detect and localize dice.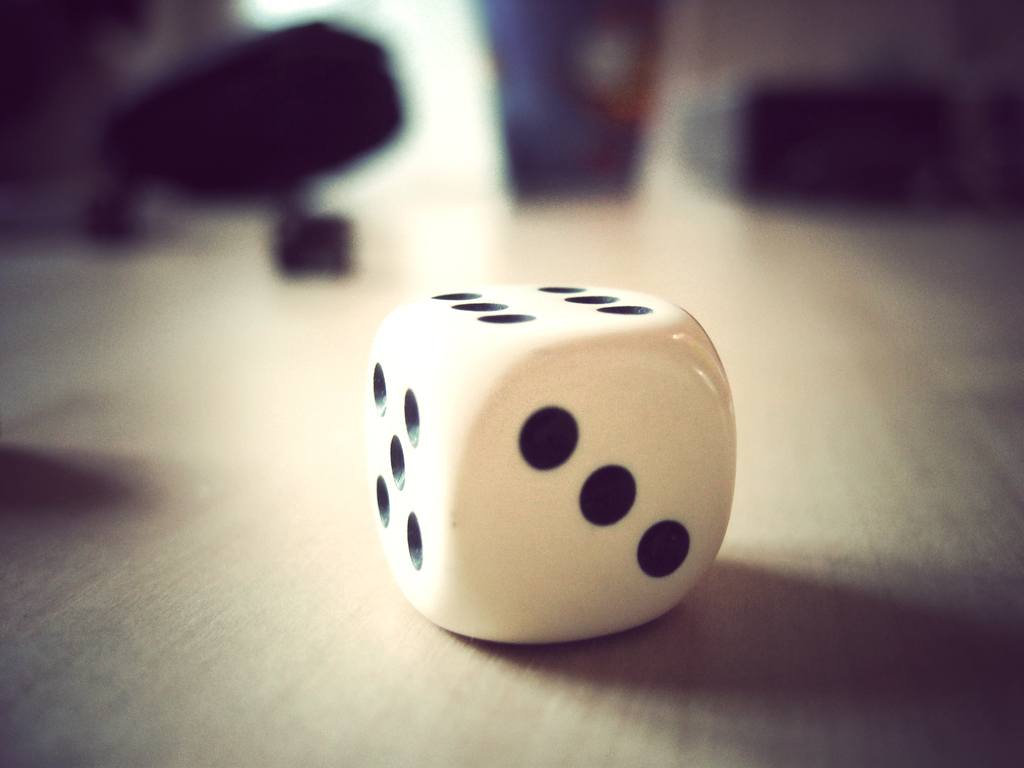
Localized at [351,277,735,641].
